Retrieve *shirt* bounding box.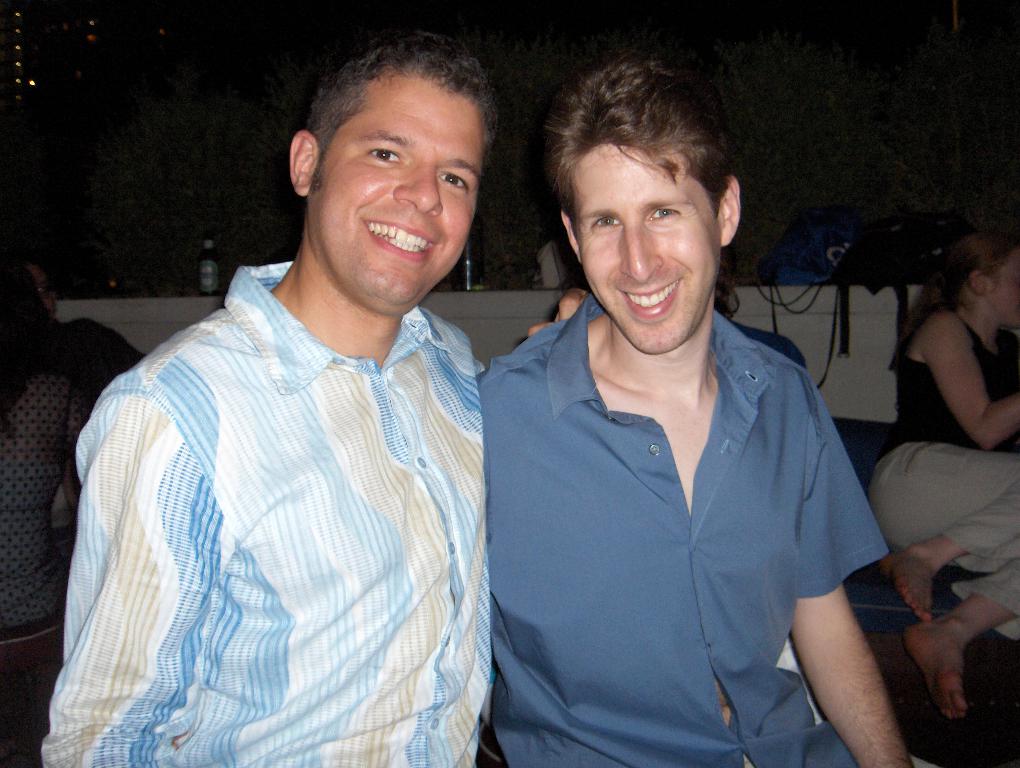
Bounding box: {"x1": 474, "y1": 294, "x2": 892, "y2": 766}.
